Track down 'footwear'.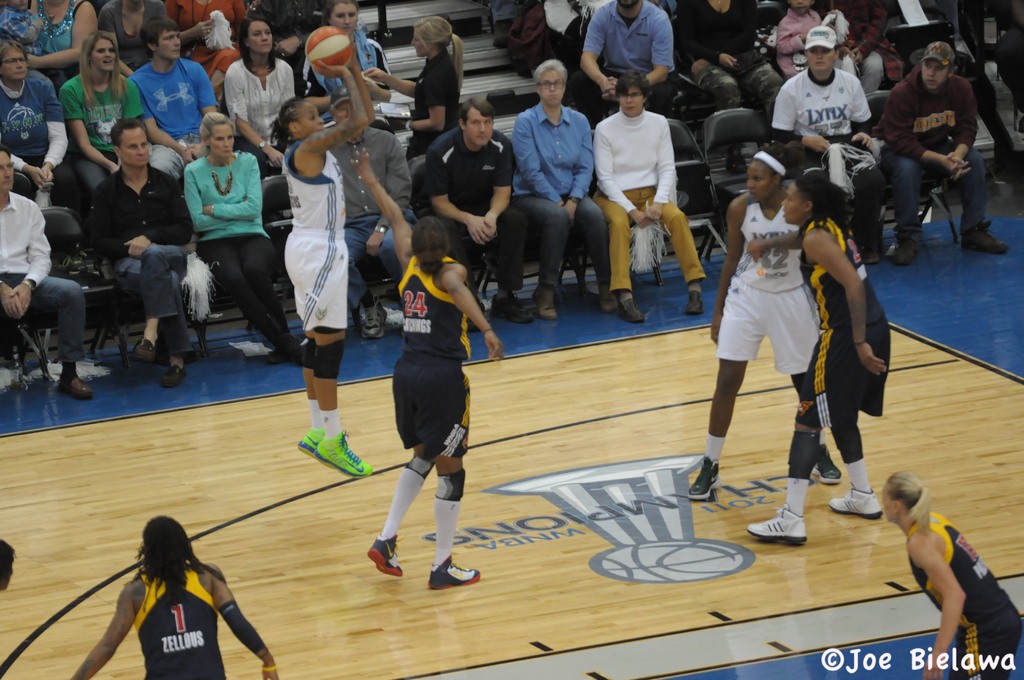
Tracked to locate(826, 484, 885, 521).
